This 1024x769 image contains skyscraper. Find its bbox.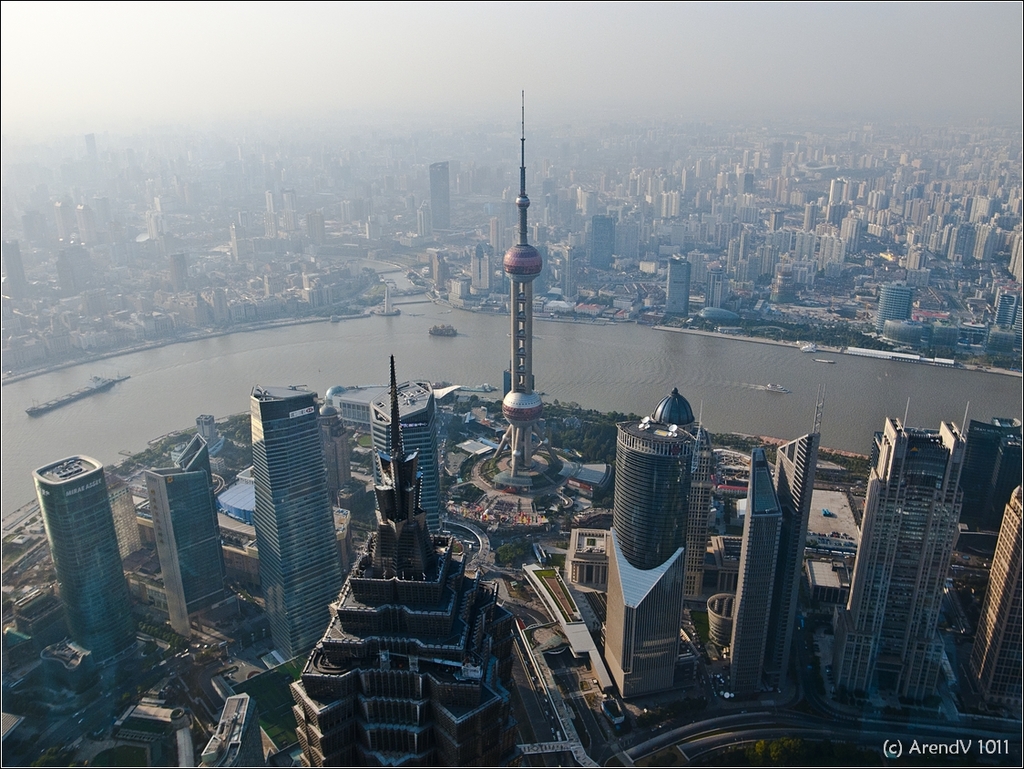
[left=969, top=416, right=1021, bottom=470].
